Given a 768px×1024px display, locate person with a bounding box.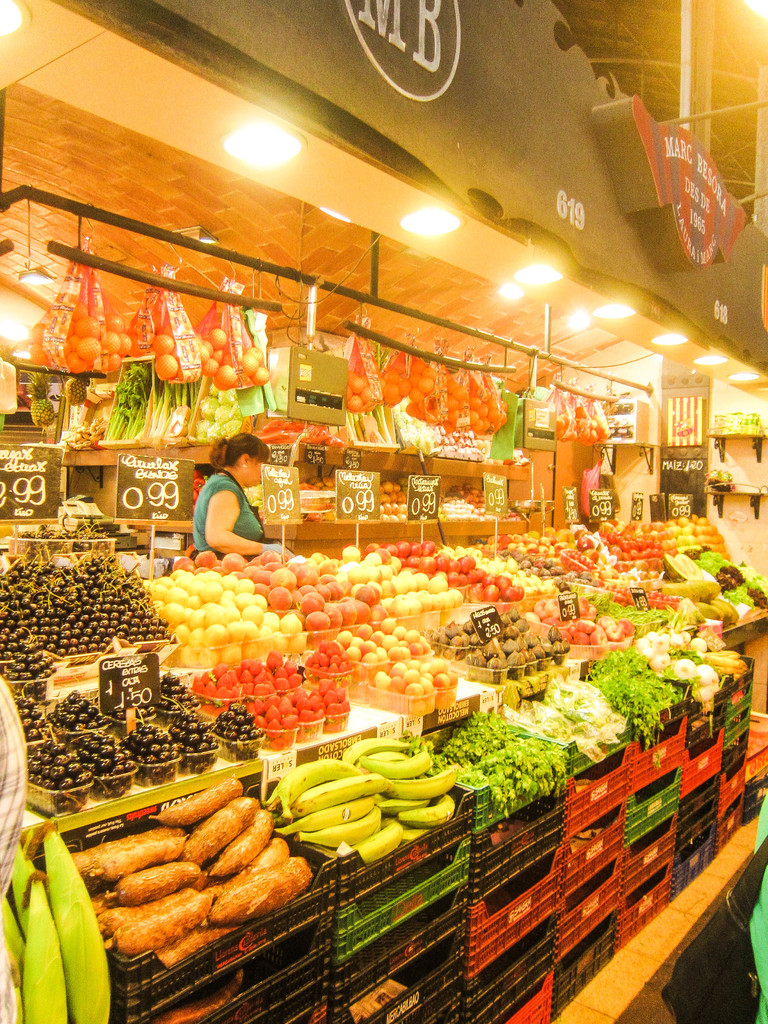
Located: {"x1": 190, "y1": 426, "x2": 266, "y2": 583}.
